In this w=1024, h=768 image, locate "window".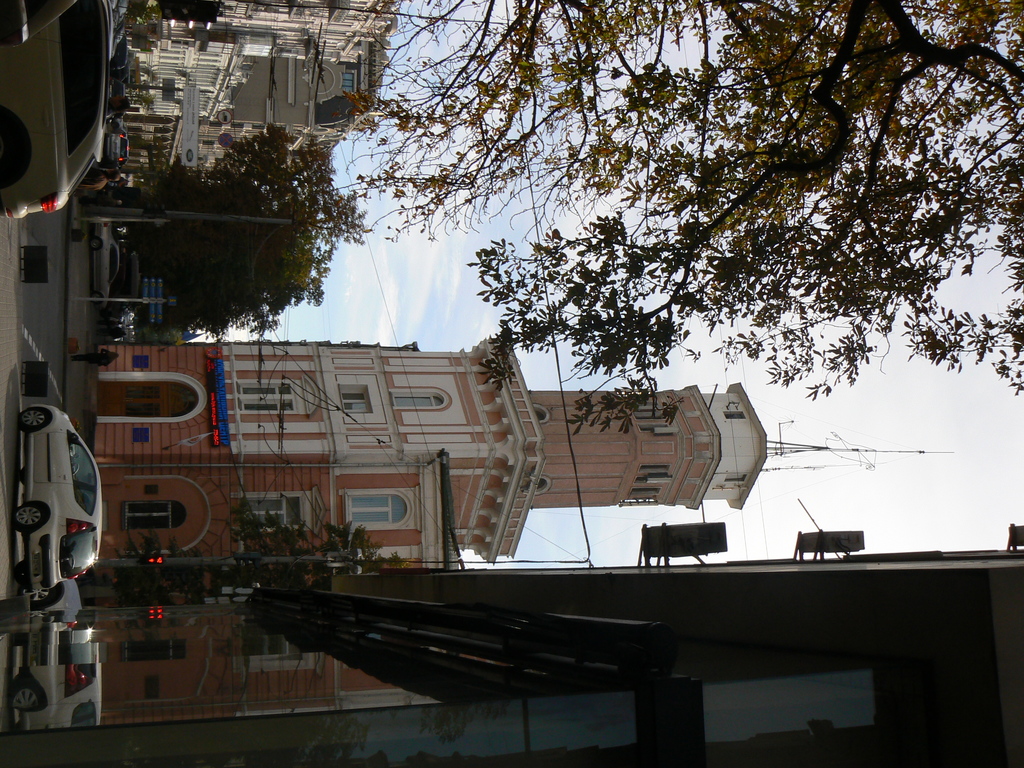
Bounding box: bbox=[337, 385, 373, 415].
